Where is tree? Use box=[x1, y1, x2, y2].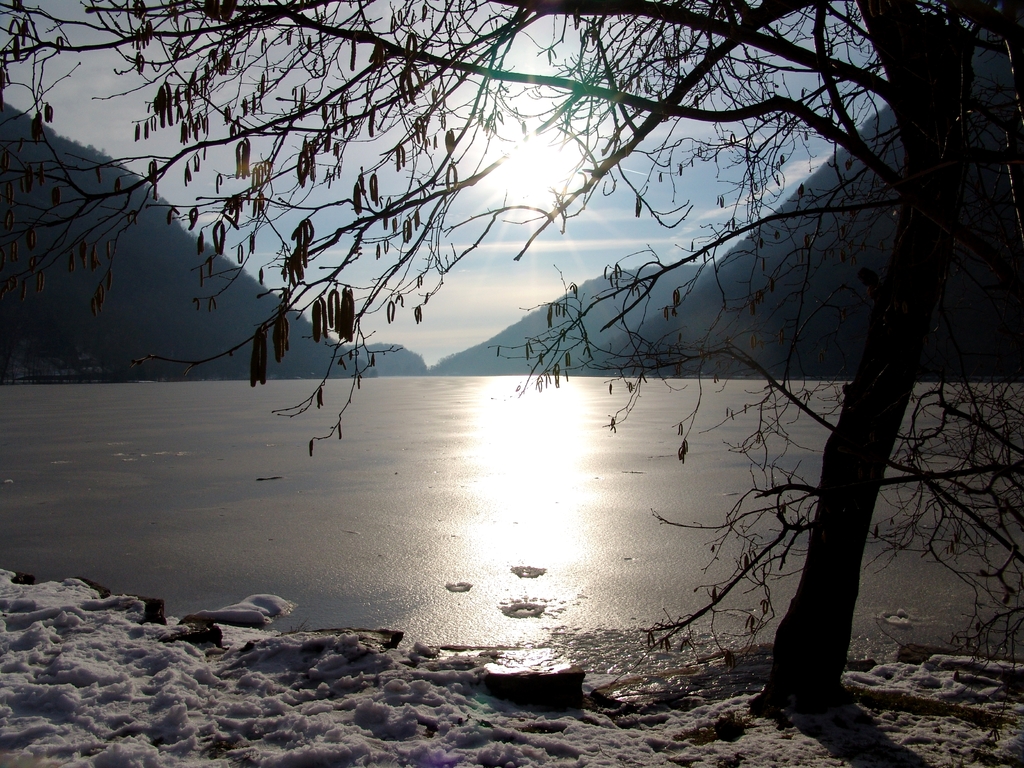
box=[154, 0, 976, 691].
